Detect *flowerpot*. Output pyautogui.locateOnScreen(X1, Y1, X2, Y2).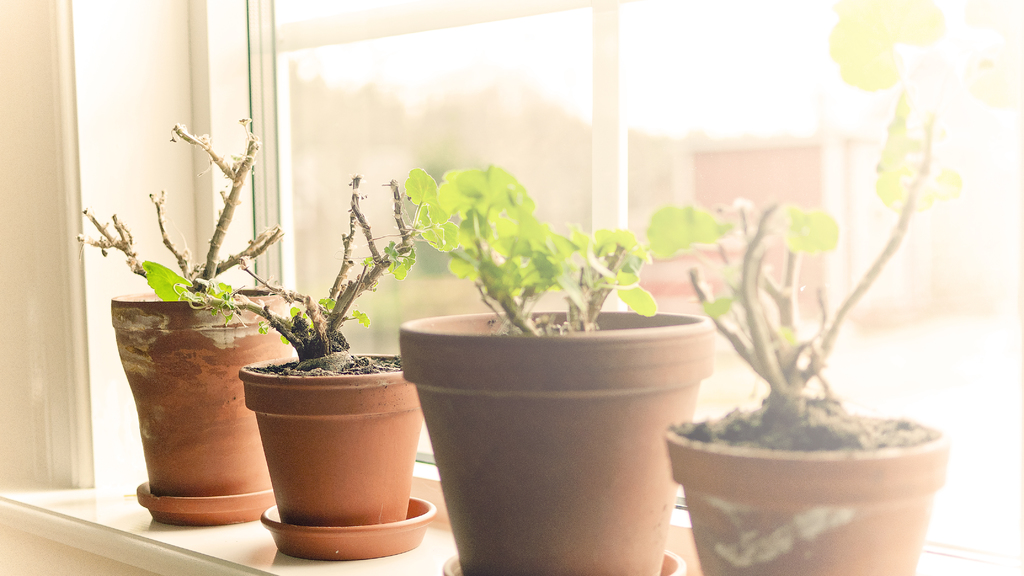
pyautogui.locateOnScreen(662, 403, 950, 575).
